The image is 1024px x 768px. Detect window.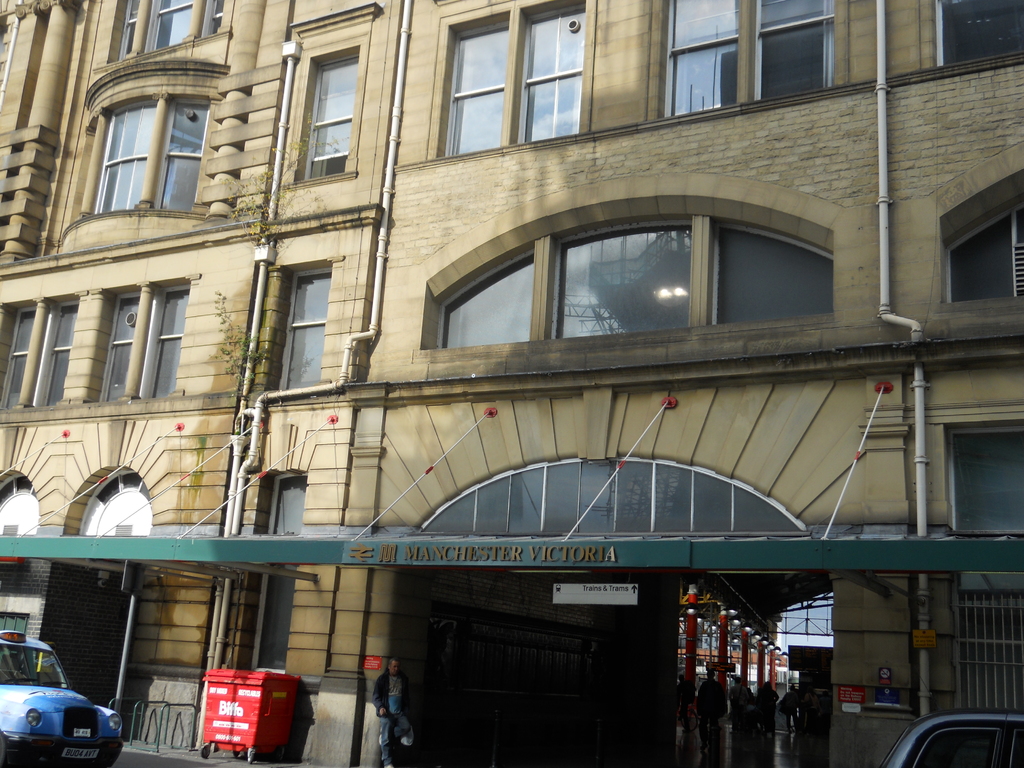
Detection: {"left": 271, "top": 258, "right": 332, "bottom": 387}.
